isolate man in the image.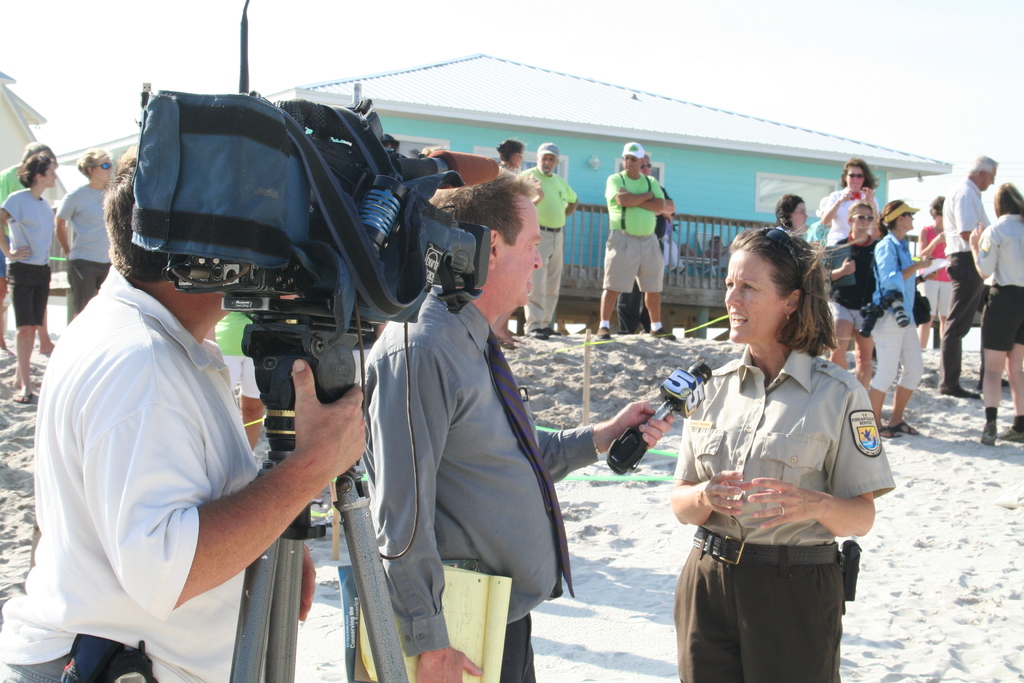
Isolated region: <bbox>934, 154, 995, 397</bbox>.
